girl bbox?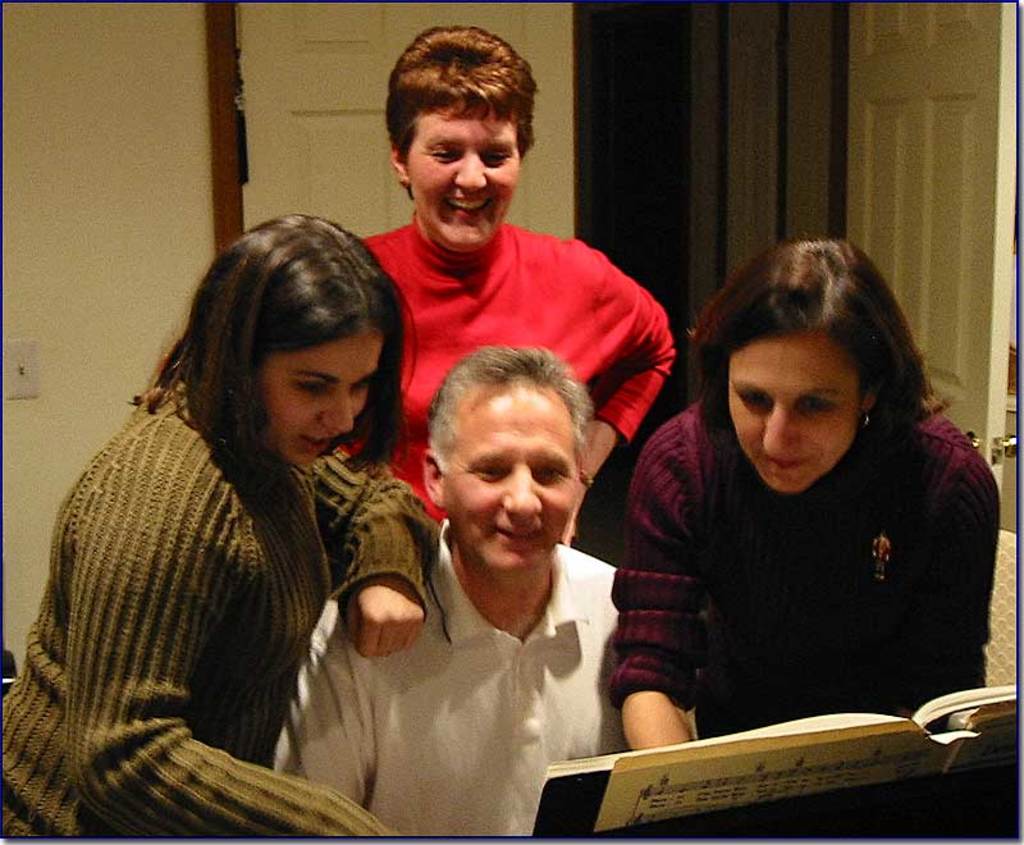
bbox=(0, 215, 434, 844)
